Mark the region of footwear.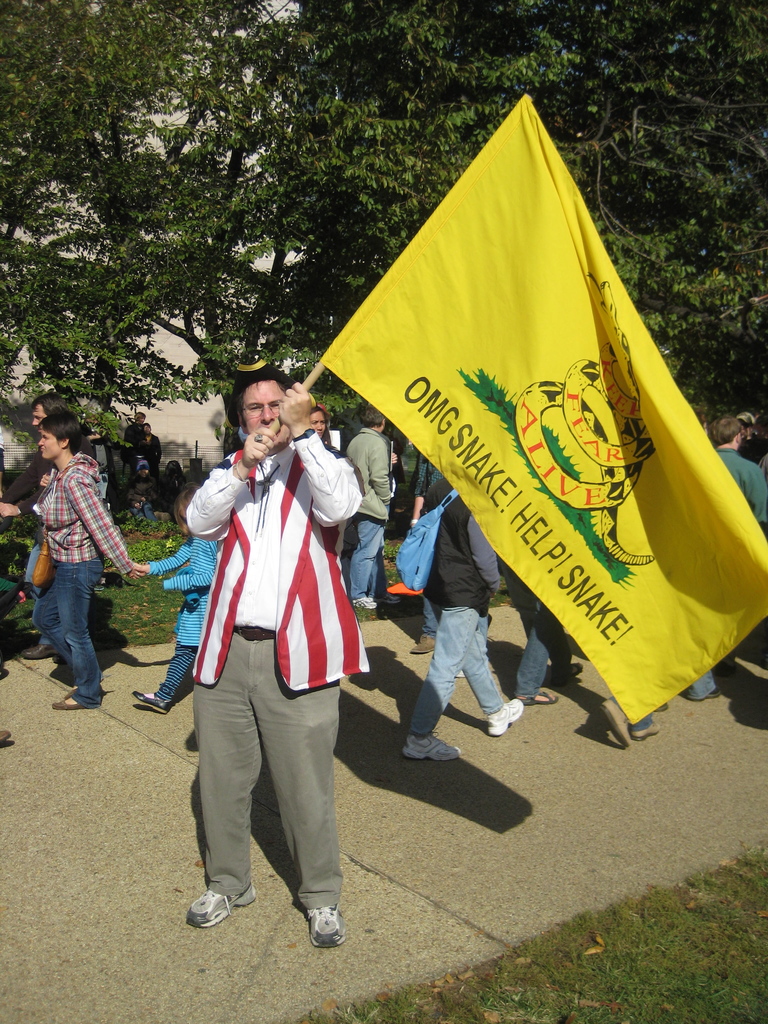
Region: Rect(0, 725, 12, 745).
